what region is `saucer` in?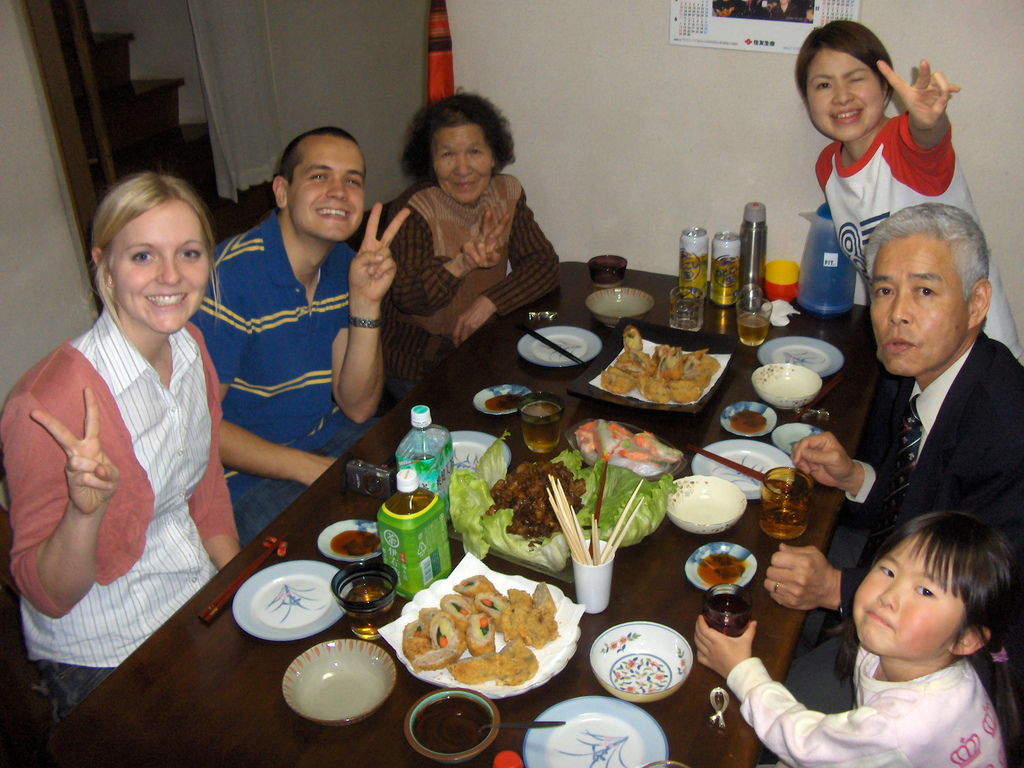
[x1=715, y1=398, x2=776, y2=436].
